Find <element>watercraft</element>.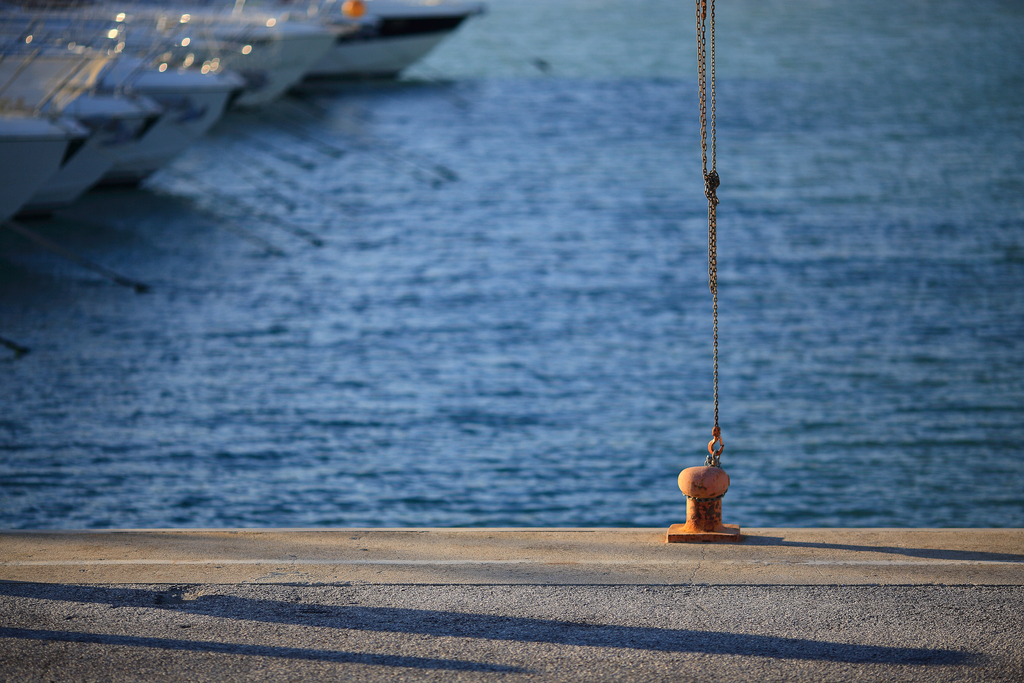
x1=0 y1=3 x2=119 y2=237.
